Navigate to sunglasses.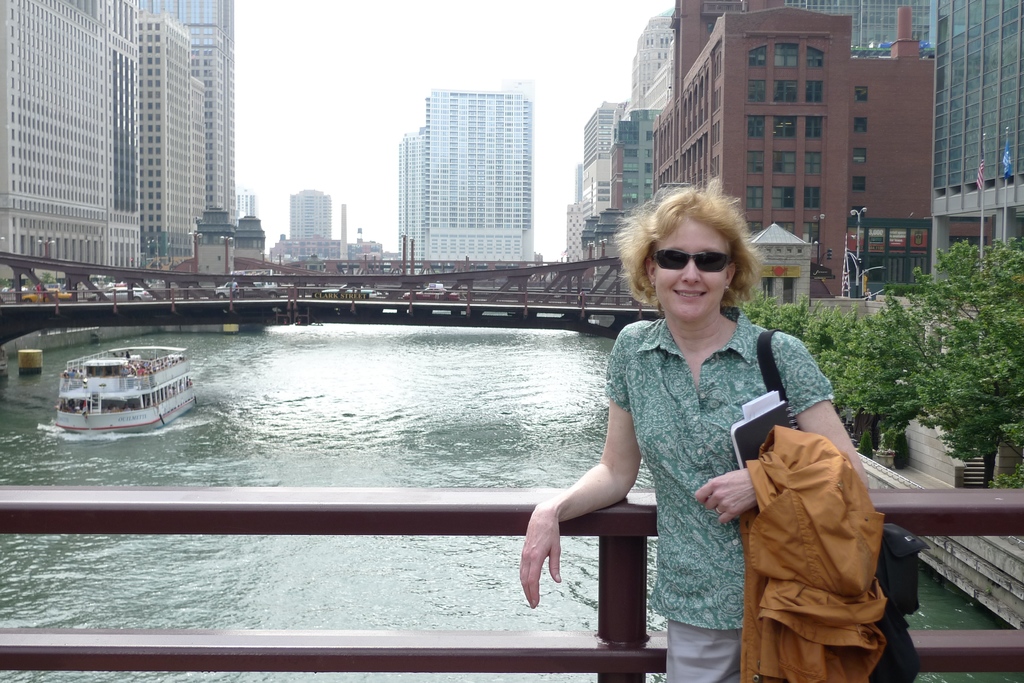
Navigation target: rect(652, 249, 732, 273).
